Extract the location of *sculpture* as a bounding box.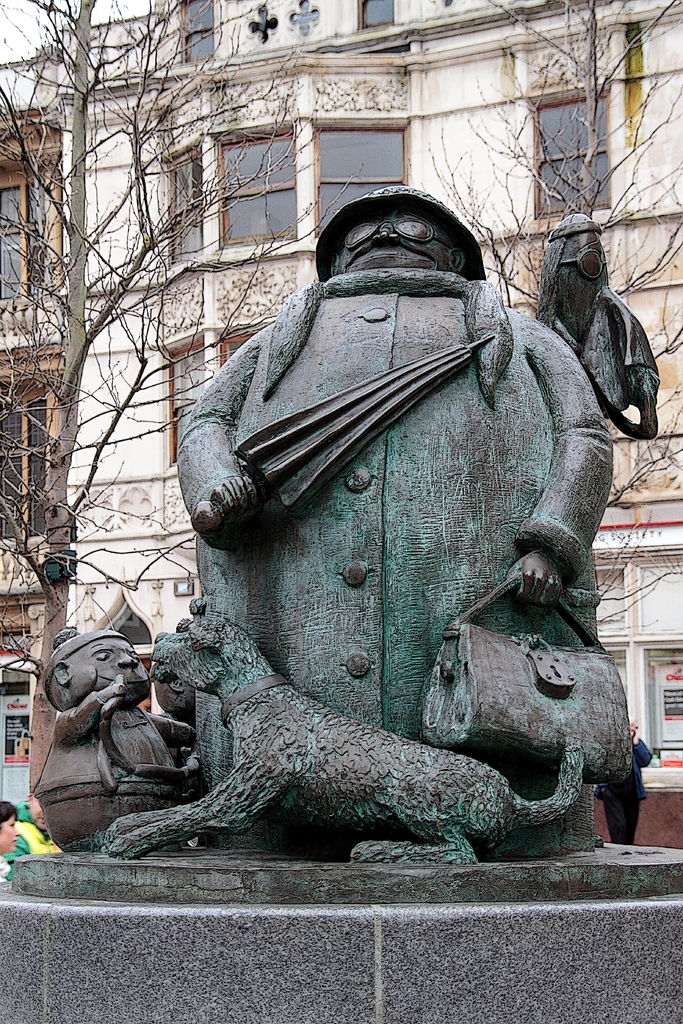
rect(38, 610, 210, 853).
